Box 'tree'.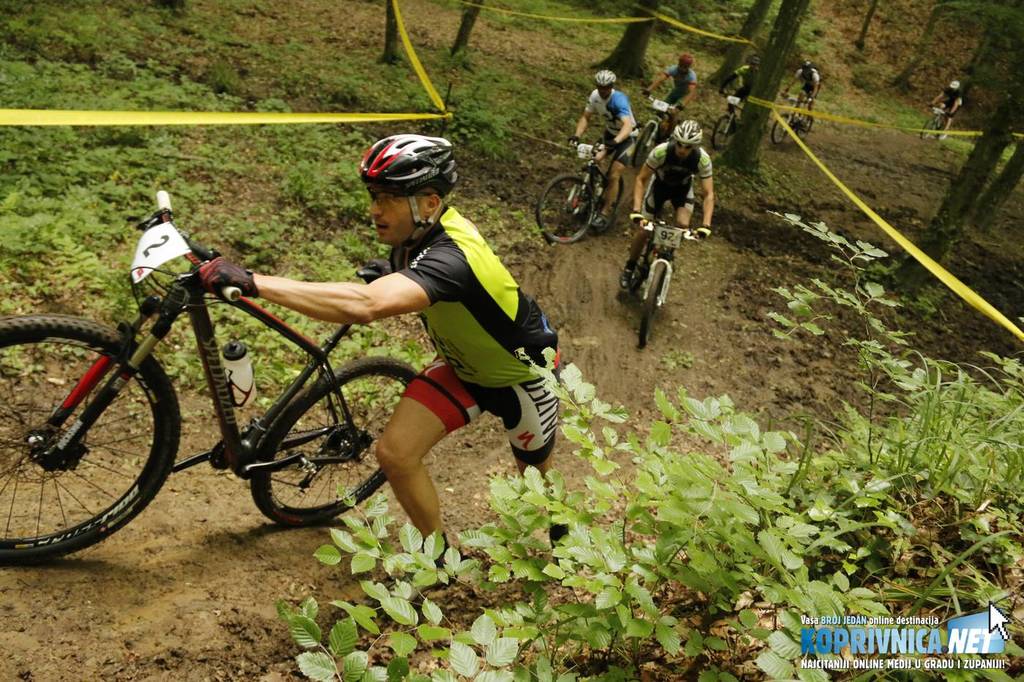
BBox(448, 0, 483, 54).
